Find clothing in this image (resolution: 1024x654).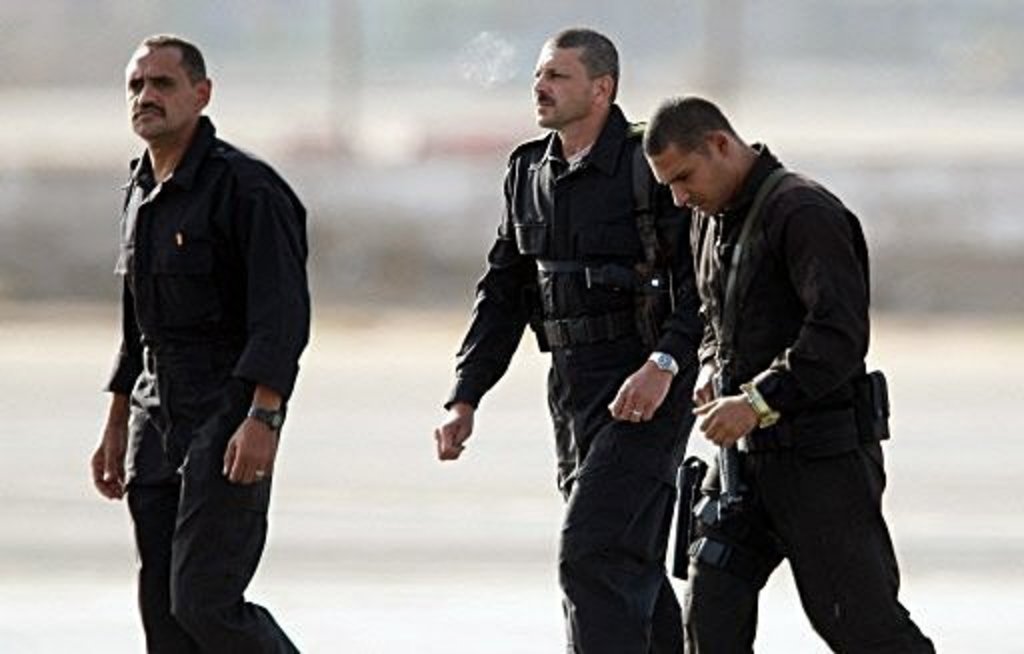
left=100, top=114, right=310, bottom=652.
